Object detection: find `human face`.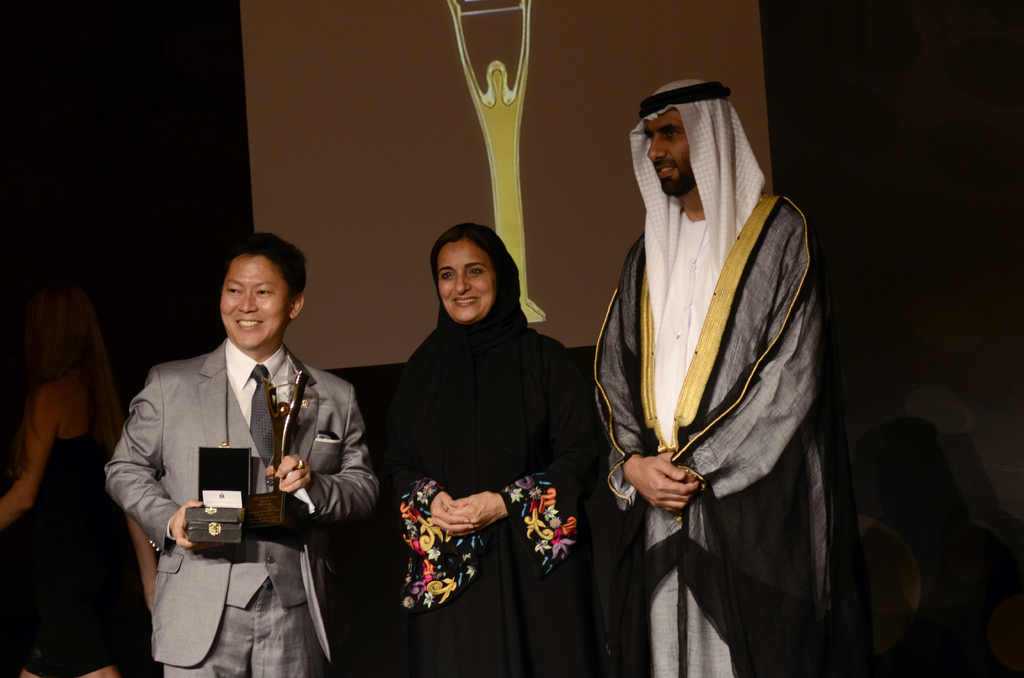
Rect(436, 237, 495, 321).
